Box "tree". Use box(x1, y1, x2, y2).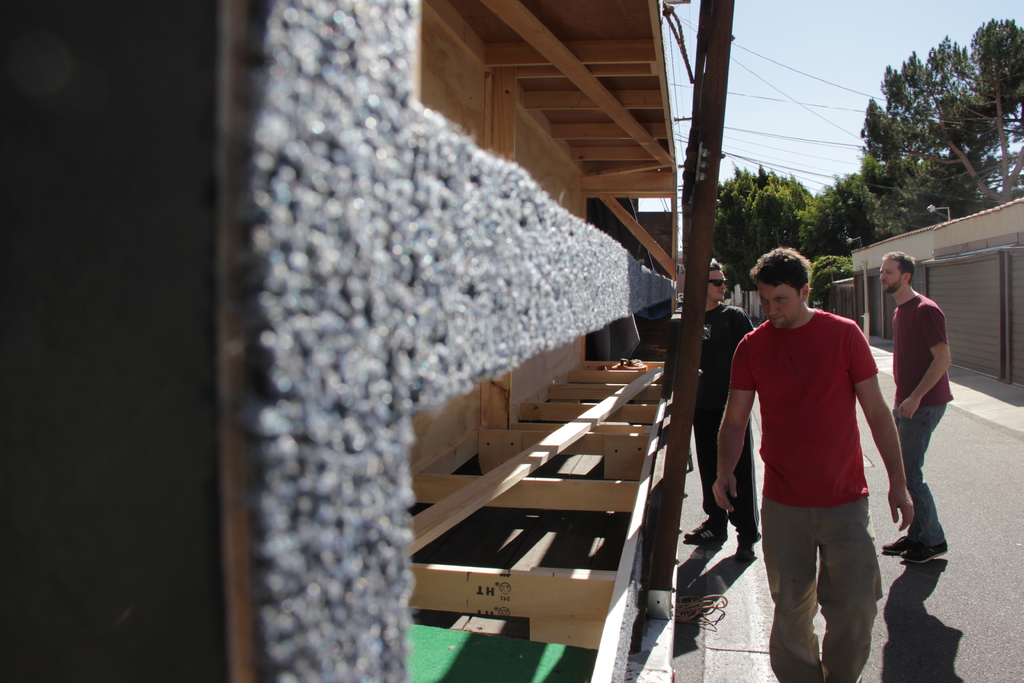
box(796, 190, 848, 276).
